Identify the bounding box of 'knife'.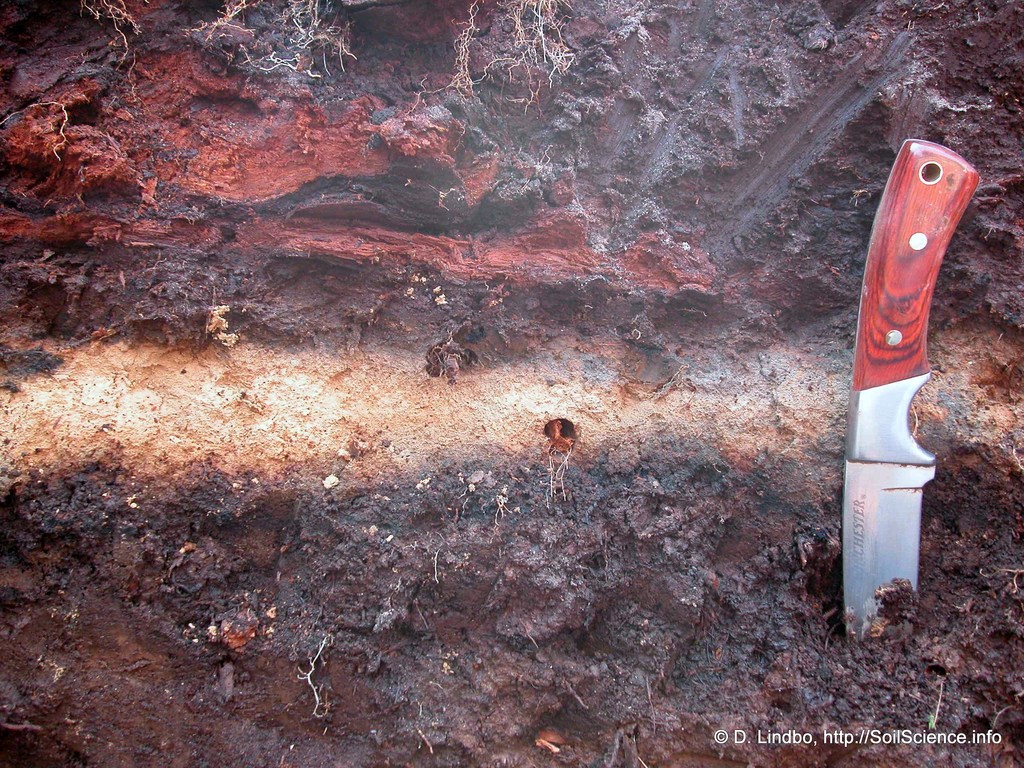
[left=830, top=139, right=991, bottom=657].
